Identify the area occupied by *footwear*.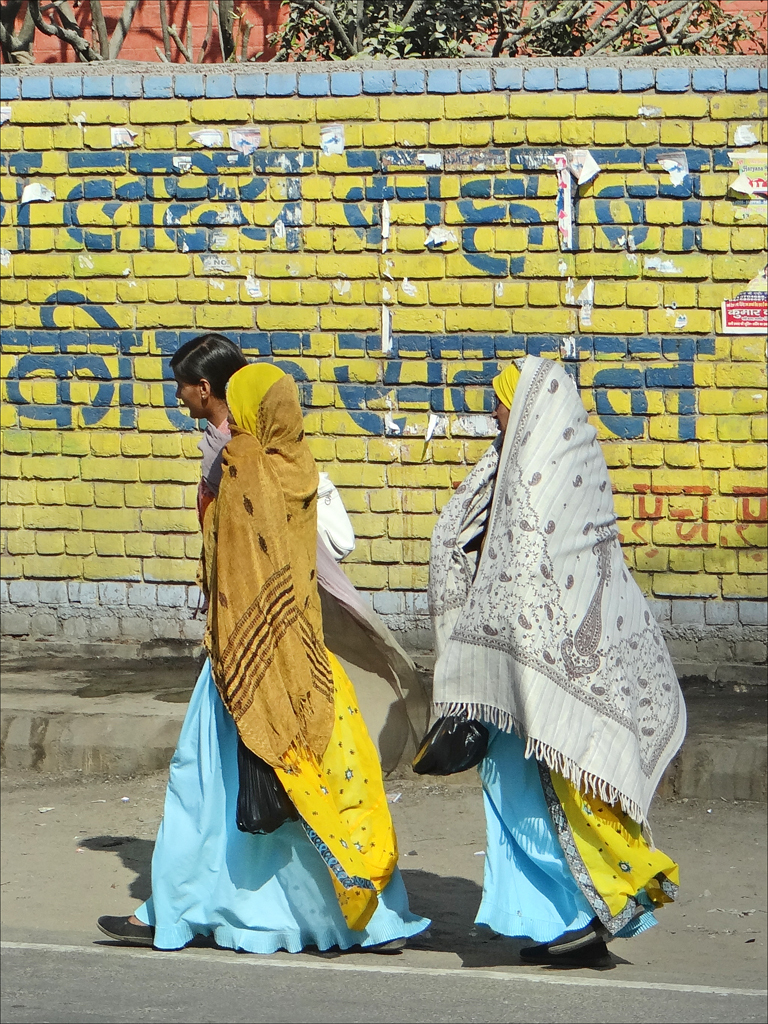
Area: 515,928,626,983.
